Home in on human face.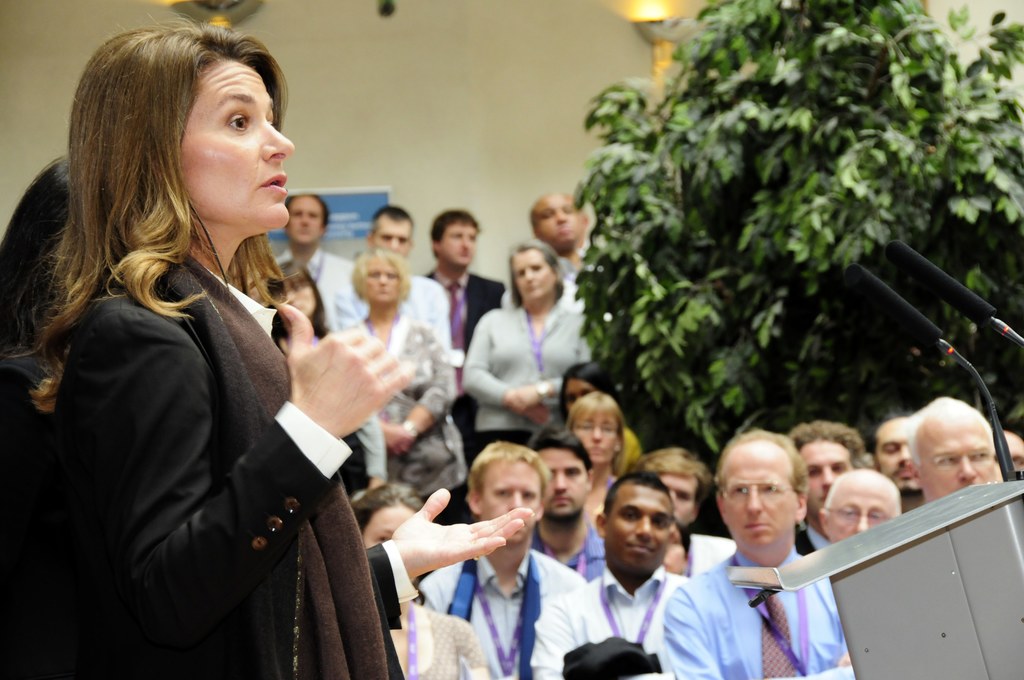
Homed in at box=[658, 474, 699, 525].
